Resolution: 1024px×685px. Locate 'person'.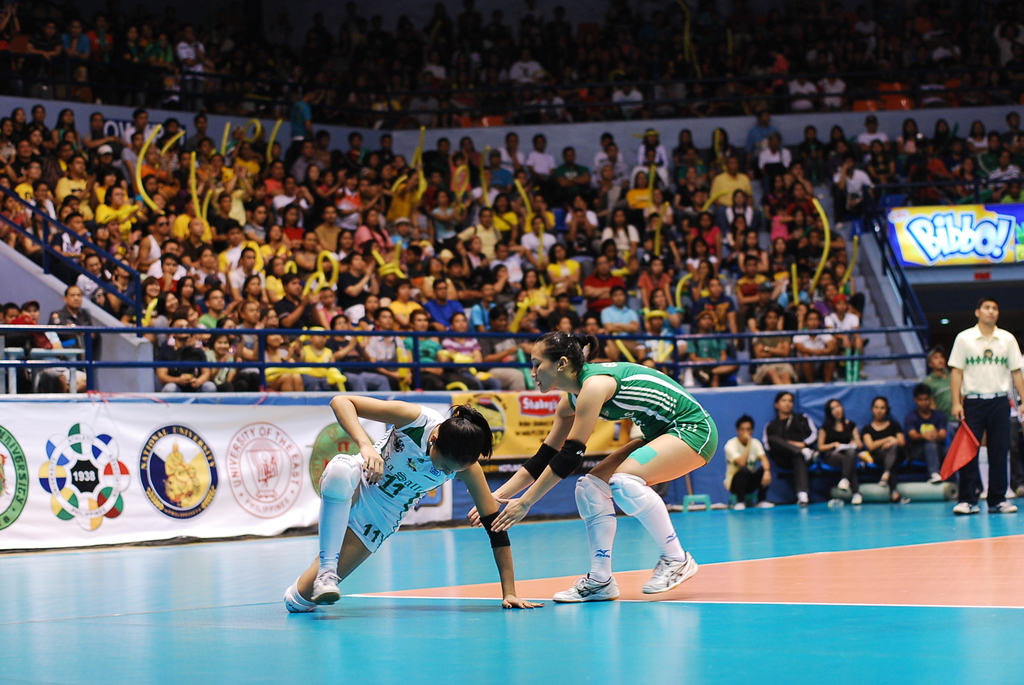
92, 171, 121, 204.
